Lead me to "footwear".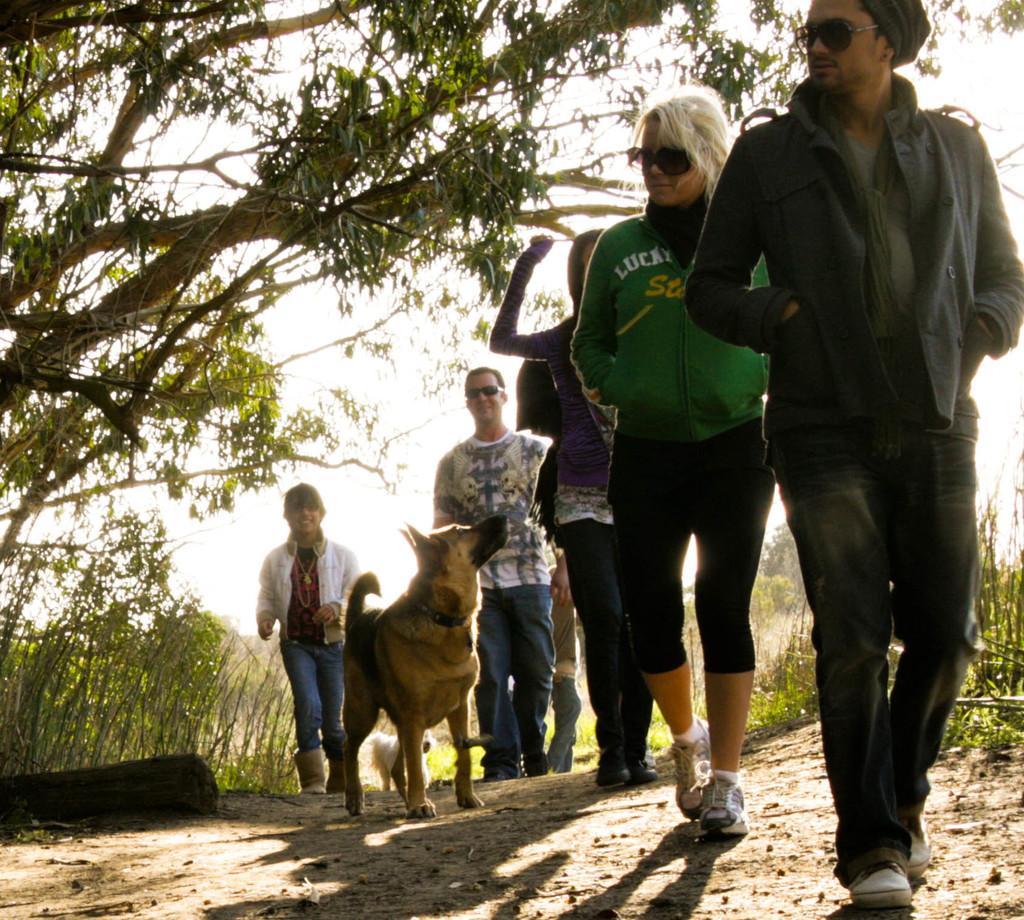
Lead to l=297, t=750, r=328, b=794.
